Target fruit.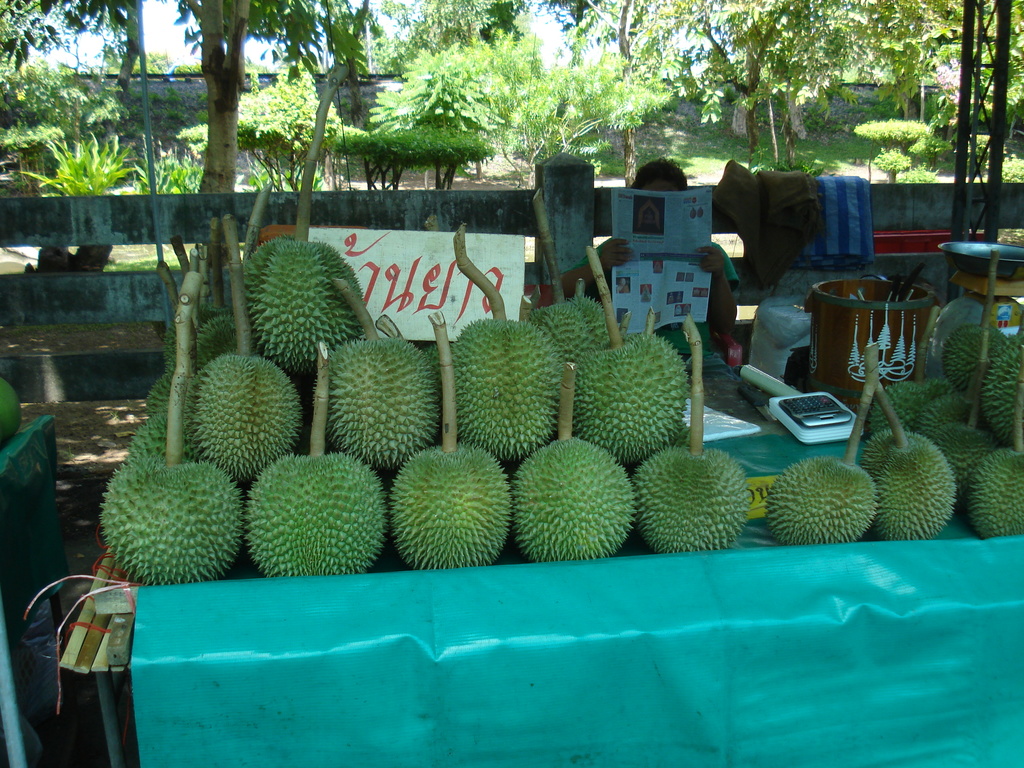
Target region: detection(445, 319, 567, 461).
